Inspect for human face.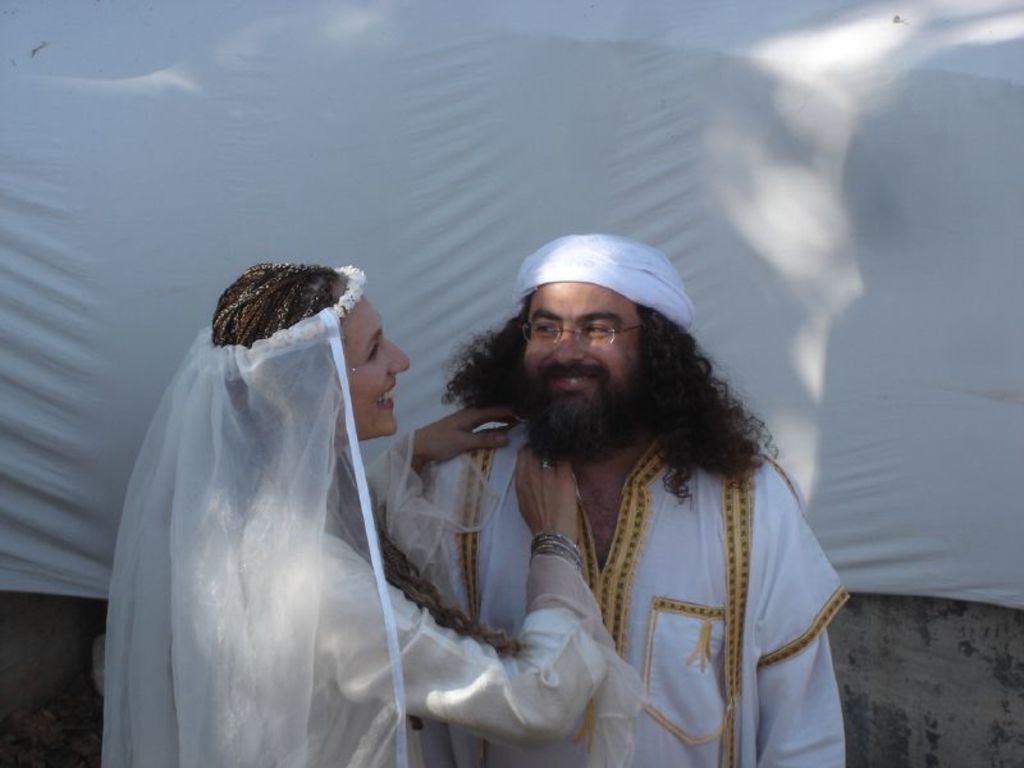
Inspection: [317,279,403,434].
